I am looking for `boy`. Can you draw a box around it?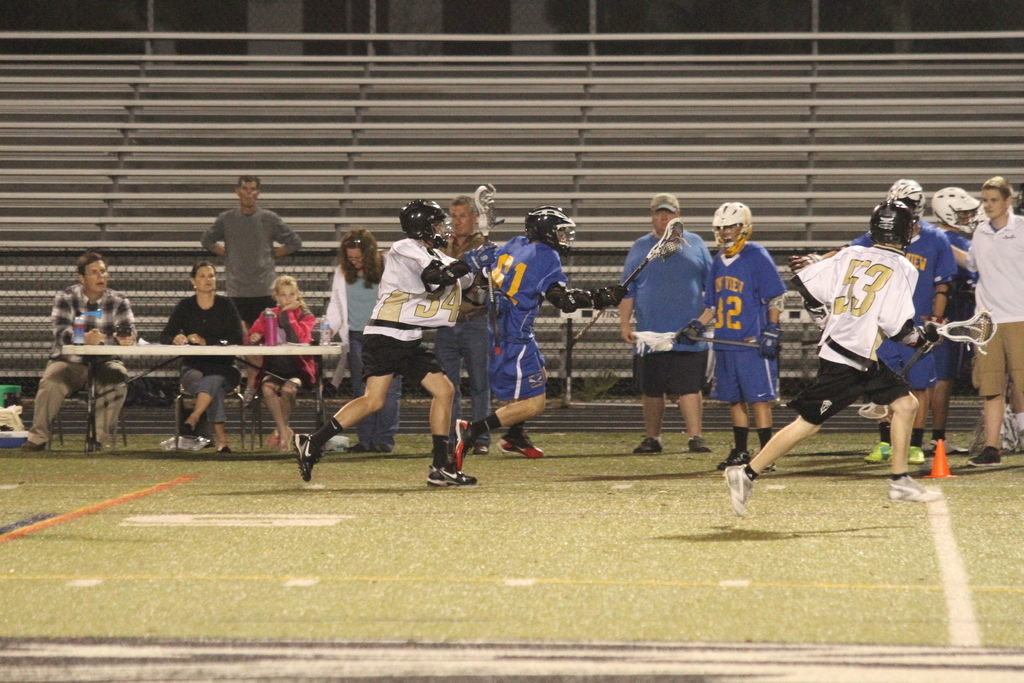
Sure, the bounding box is 744/193/977/497.
